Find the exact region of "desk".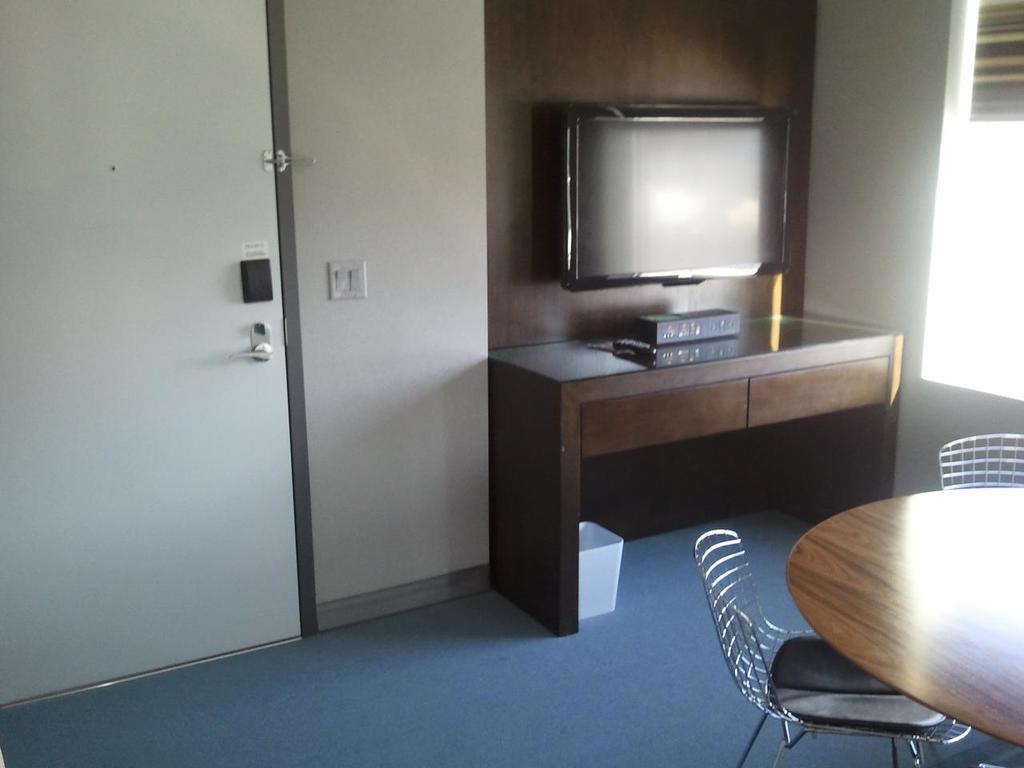
Exact region: 476 320 919 614.
